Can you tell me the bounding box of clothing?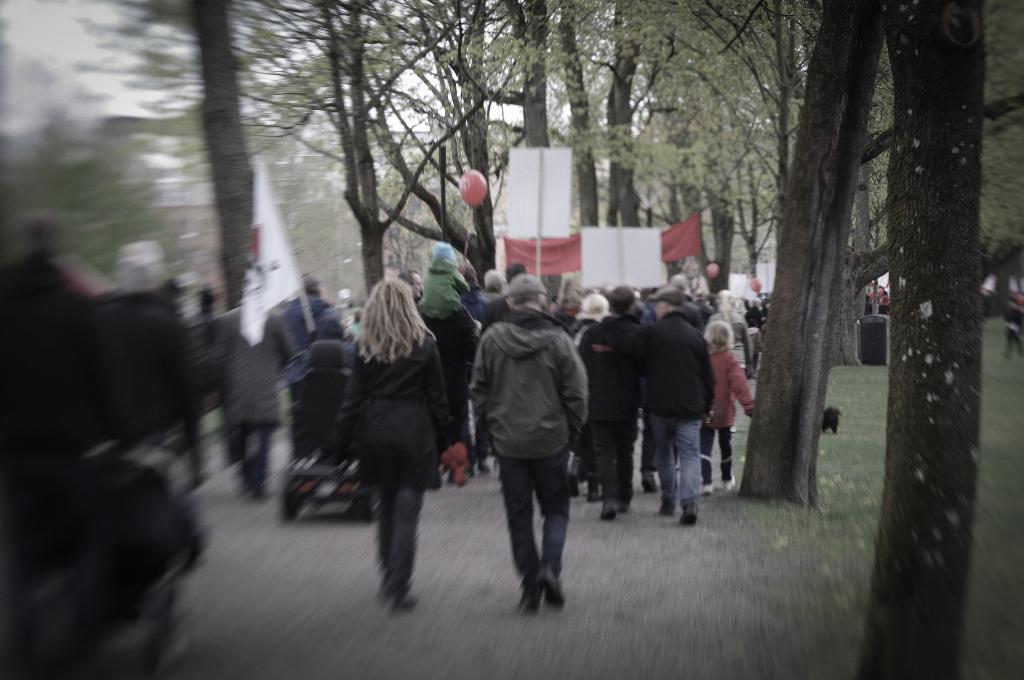
{"x1": 287, "y1": 342, "x2": 369, "y2": 468}.
